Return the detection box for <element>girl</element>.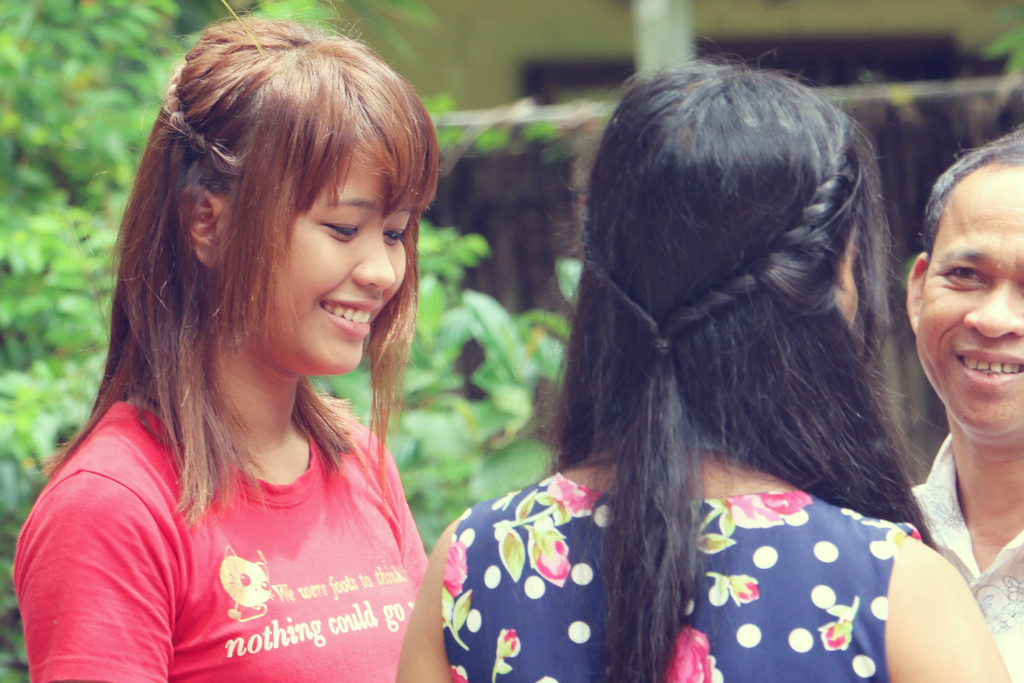
7 12 452 682.
